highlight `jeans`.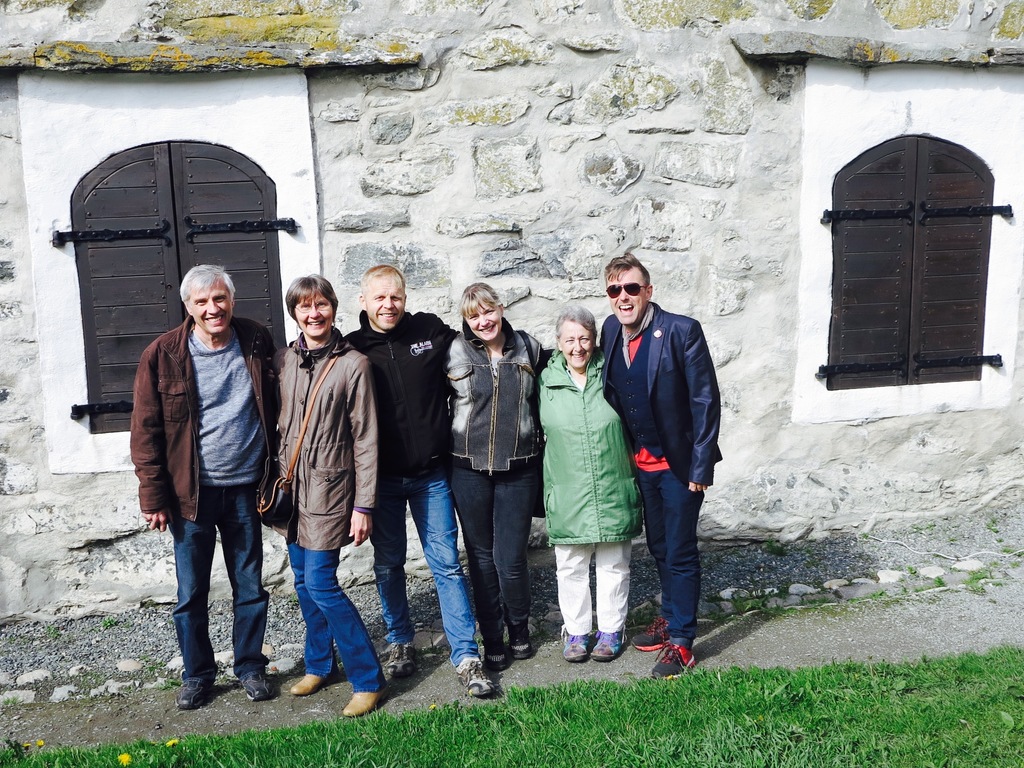
Highlighted region: x1=282, y1=541, x2=388, y2=680.
